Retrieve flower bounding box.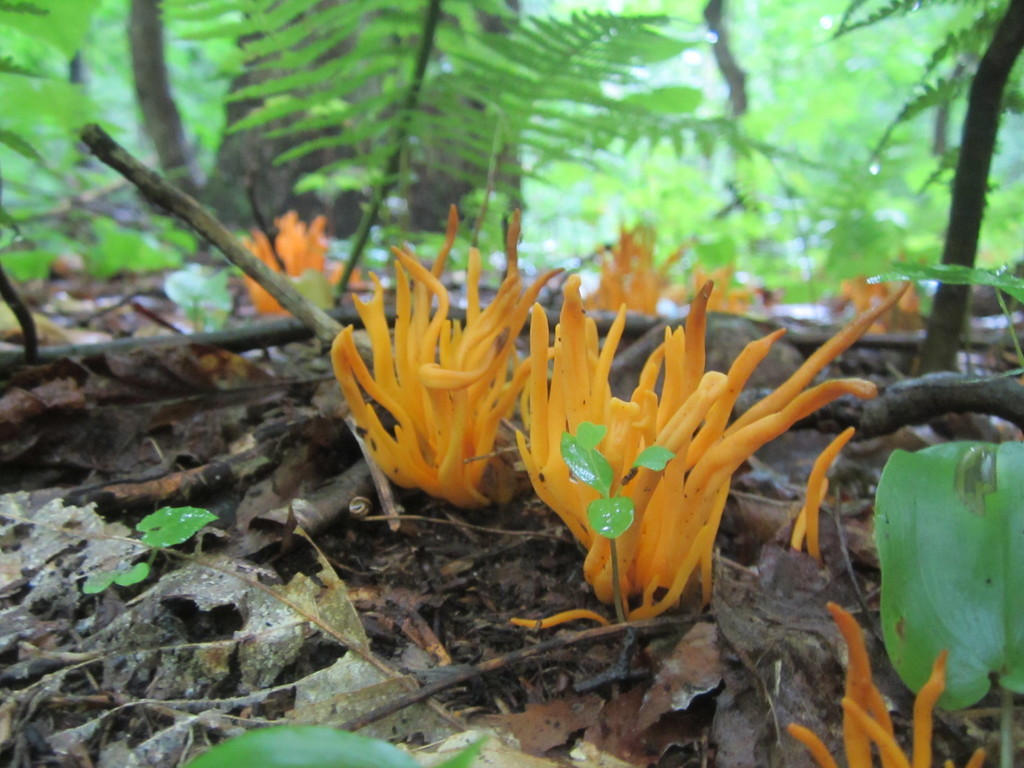
Bounding box: <region>325, 237, 597, 541</region>.
